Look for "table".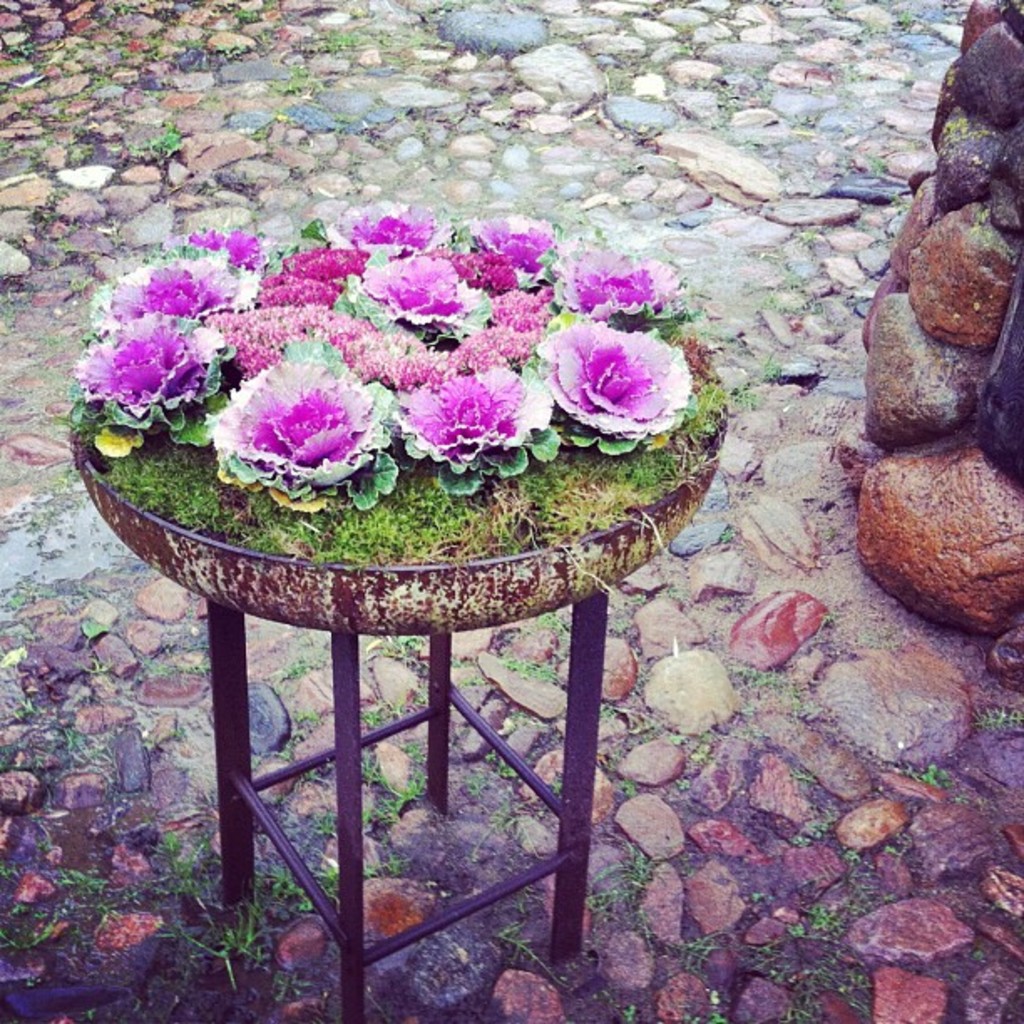
Found: [left=64, top=218, right=745, bottom=1022].
